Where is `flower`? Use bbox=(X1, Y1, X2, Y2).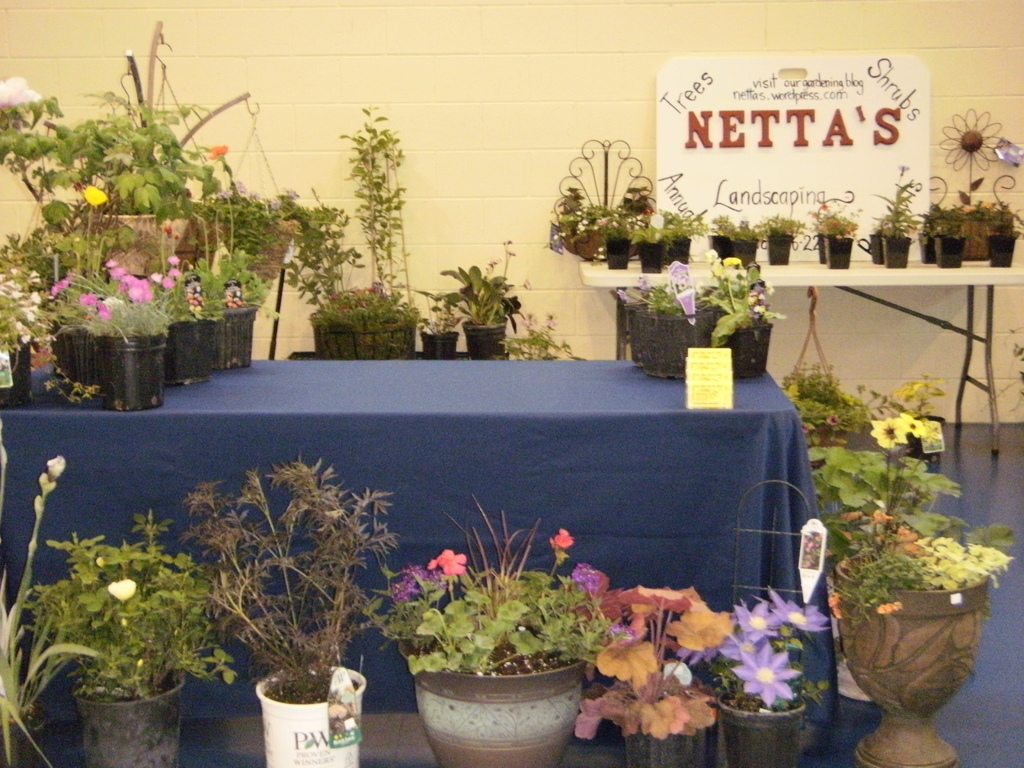
bbox=(551, 532, 575, 545).
